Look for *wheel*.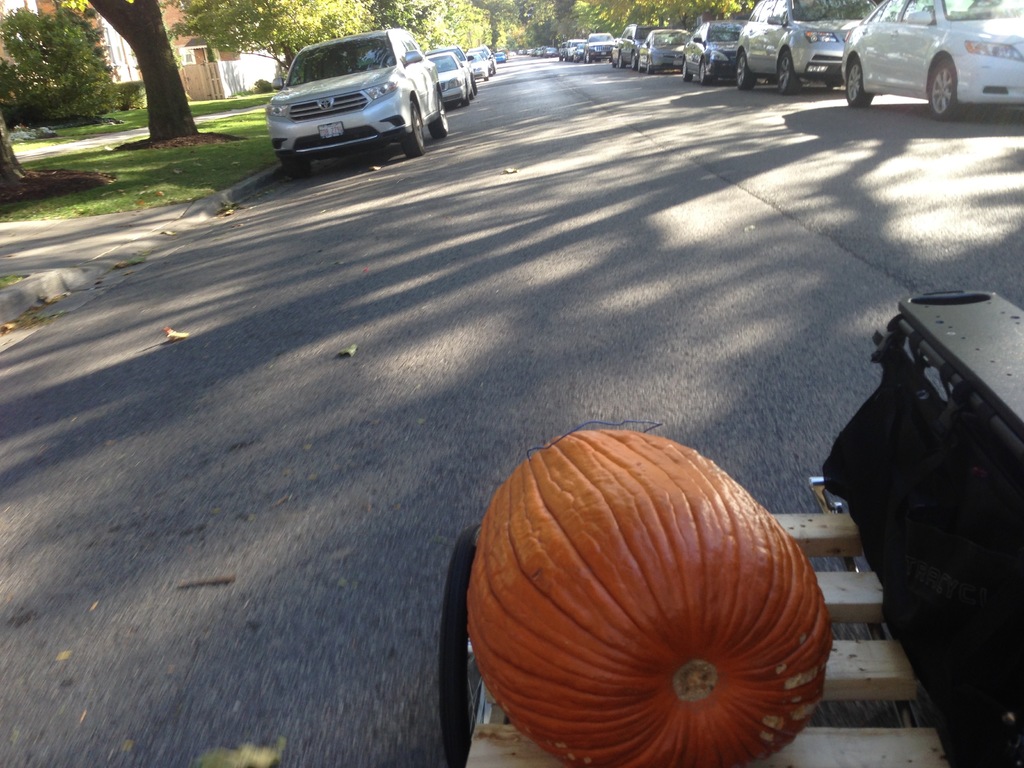
Found: pyautogui.locateOnScreen(461, 86, 468, 105).
